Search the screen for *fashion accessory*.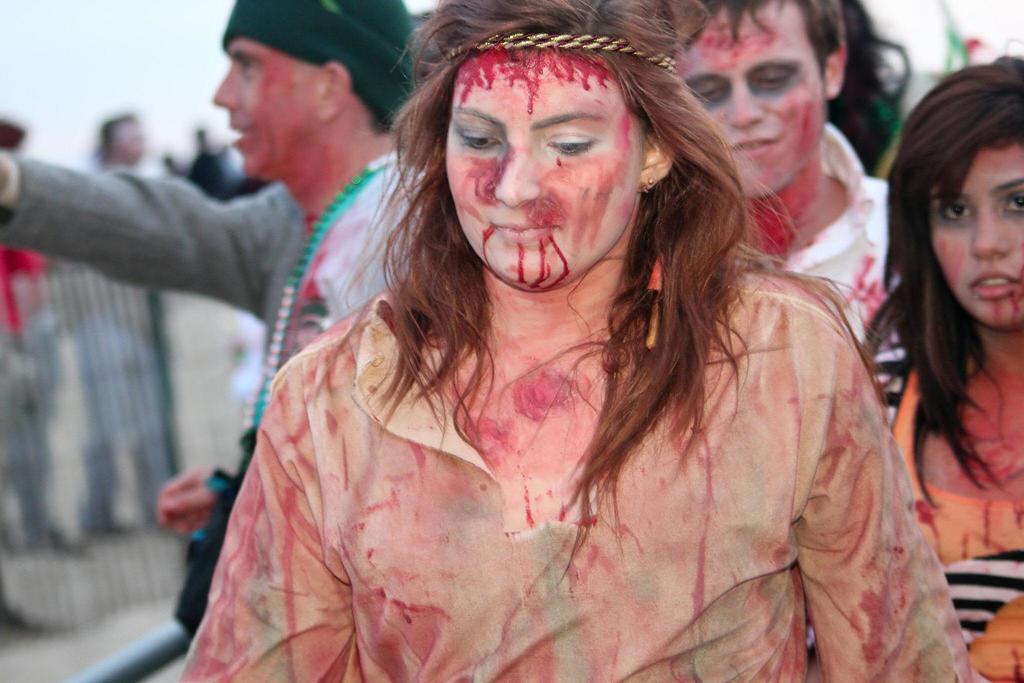
Found at detection(239, 156, 391, 437).
